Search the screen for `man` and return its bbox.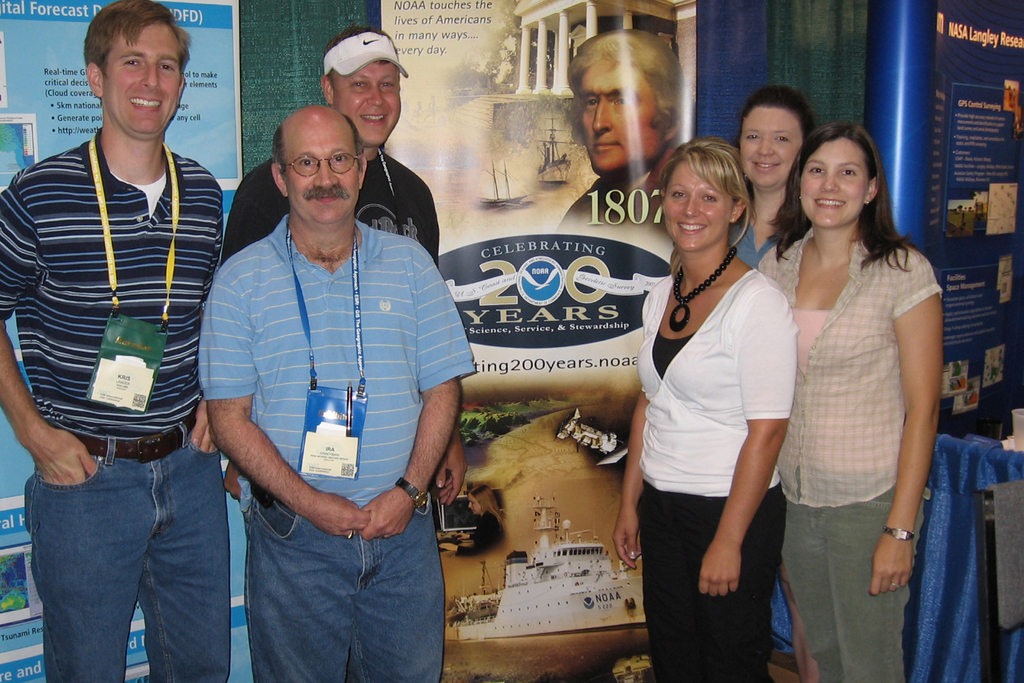
Found: select_region(557, 28, 683, 236).
